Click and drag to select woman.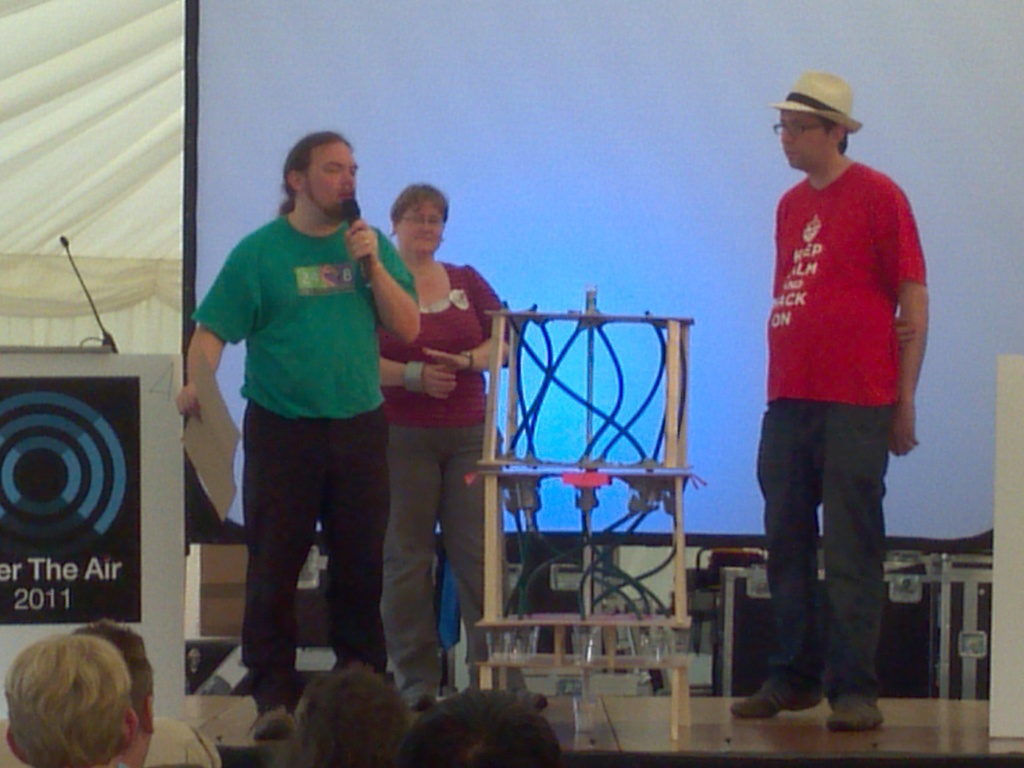
Selection: 355 154 501 710.
